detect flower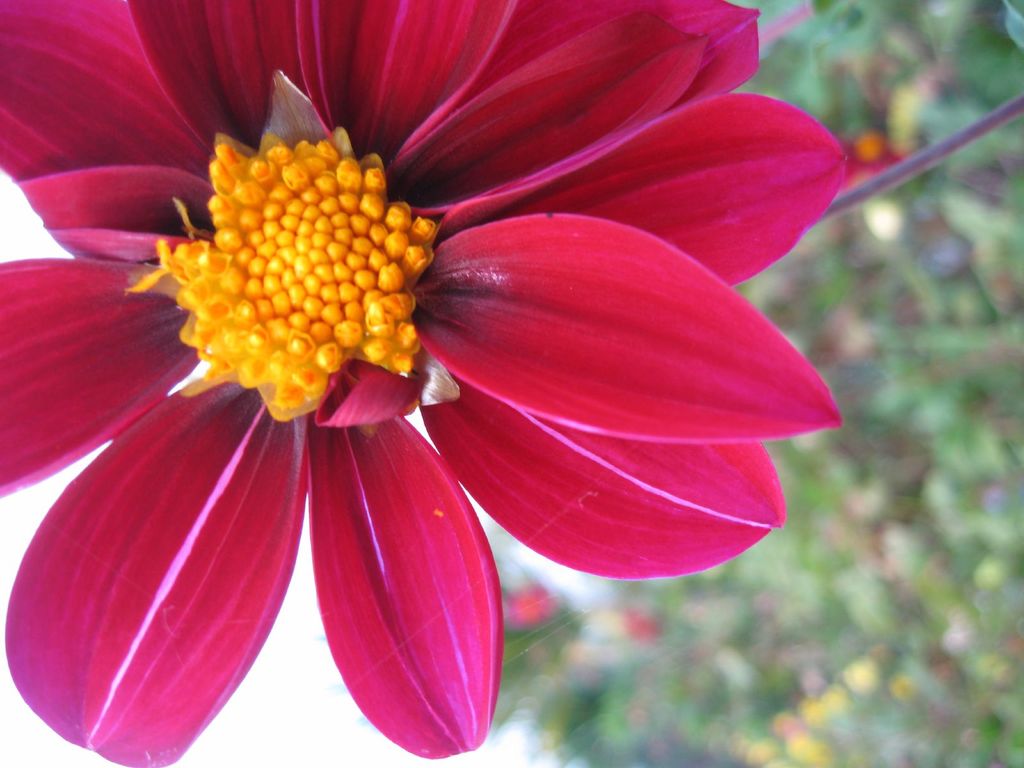
detection(851, 124, 912, 184)
